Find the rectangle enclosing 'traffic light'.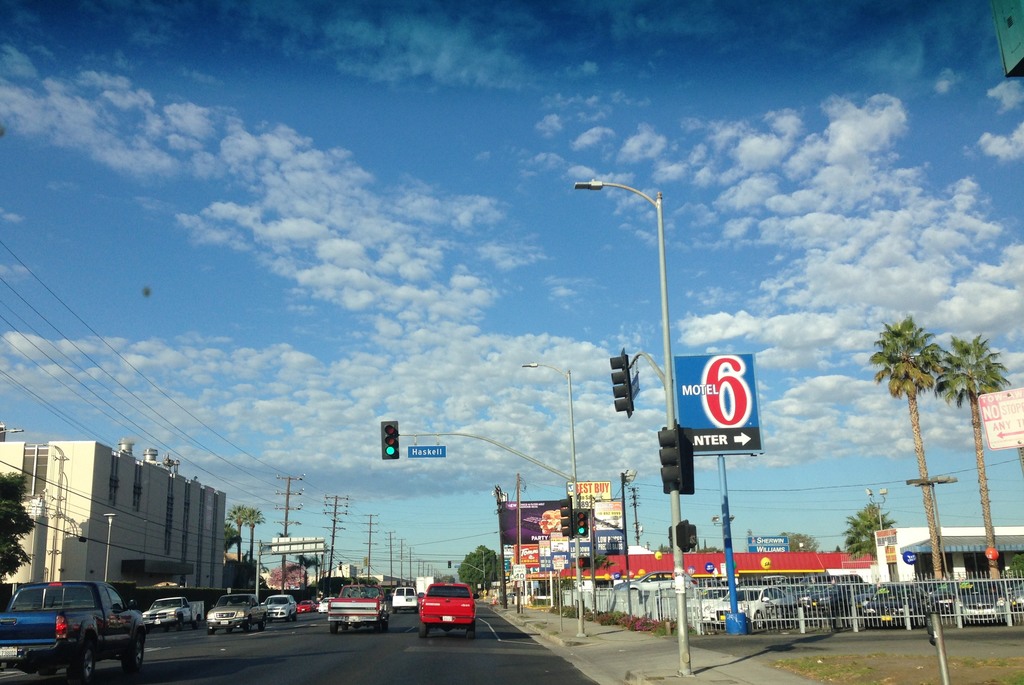
<region>668, 525, 676, 550</region>.
